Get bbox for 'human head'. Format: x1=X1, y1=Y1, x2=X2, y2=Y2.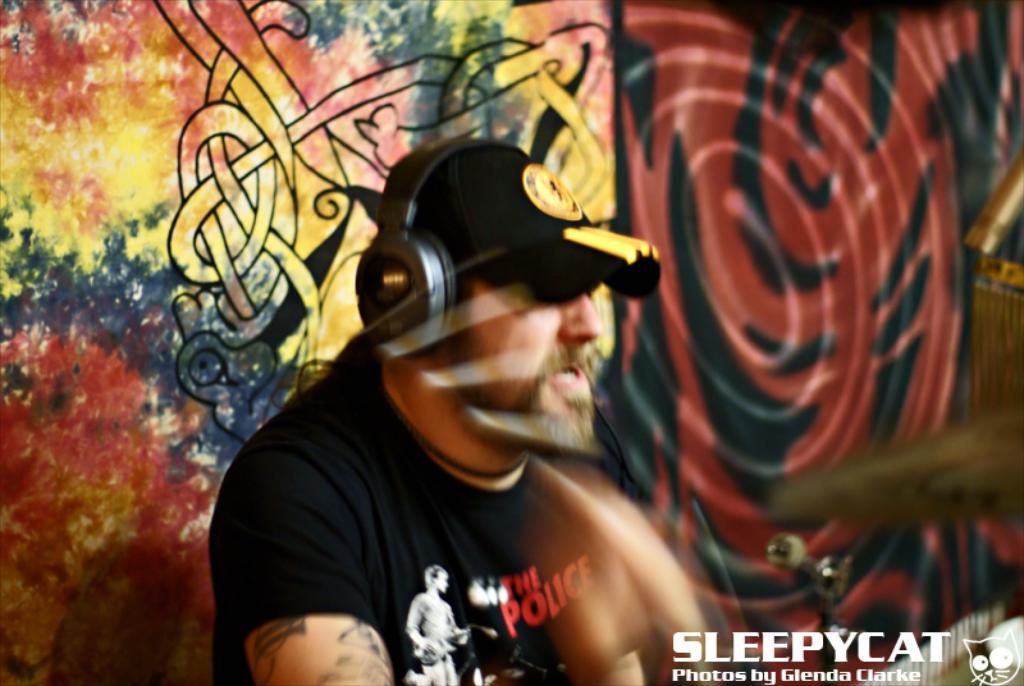
x1=351, y1=147, x2=650, y2=477.
